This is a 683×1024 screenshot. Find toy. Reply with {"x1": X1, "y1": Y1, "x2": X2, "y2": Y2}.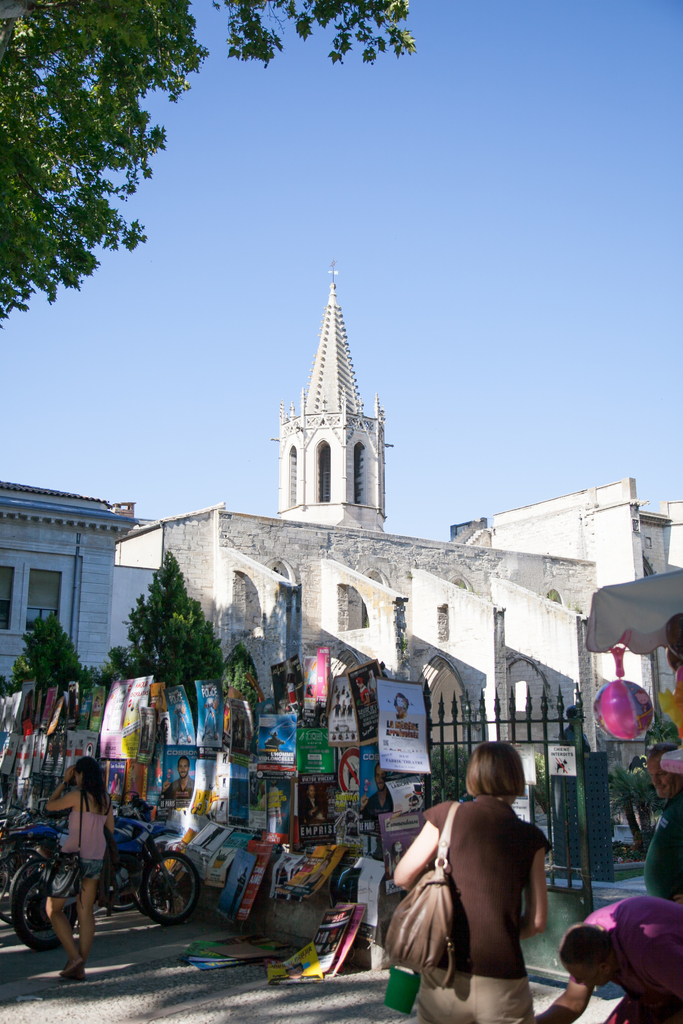
{"x1": 598, "y1": 649, "x2": 645, "y2": 739}.
